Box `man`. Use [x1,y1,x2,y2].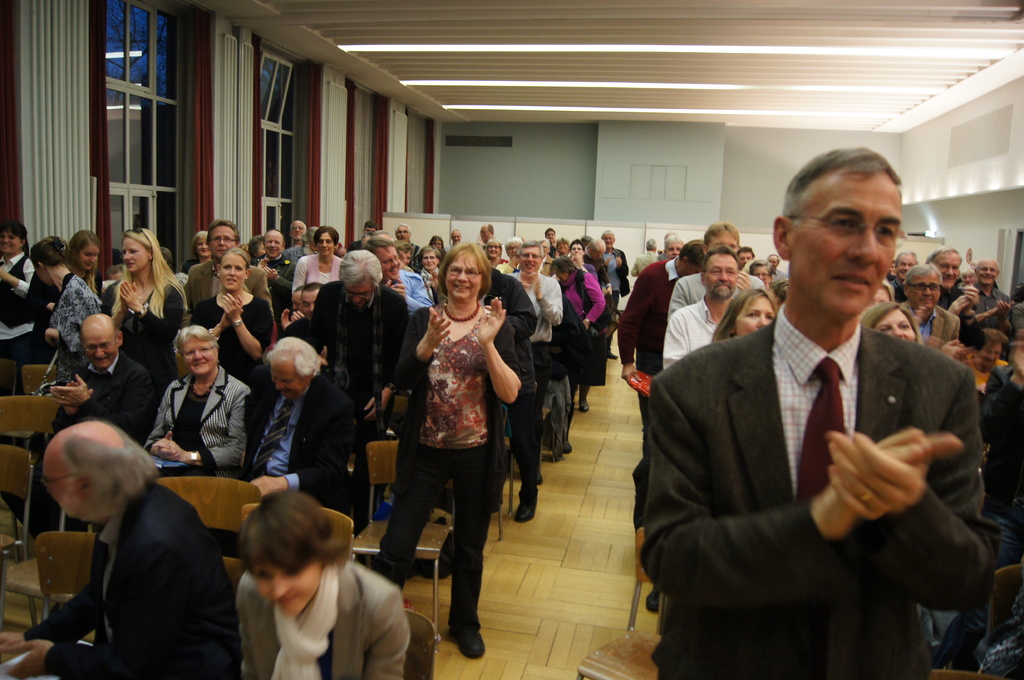
[890,249,919,306].
